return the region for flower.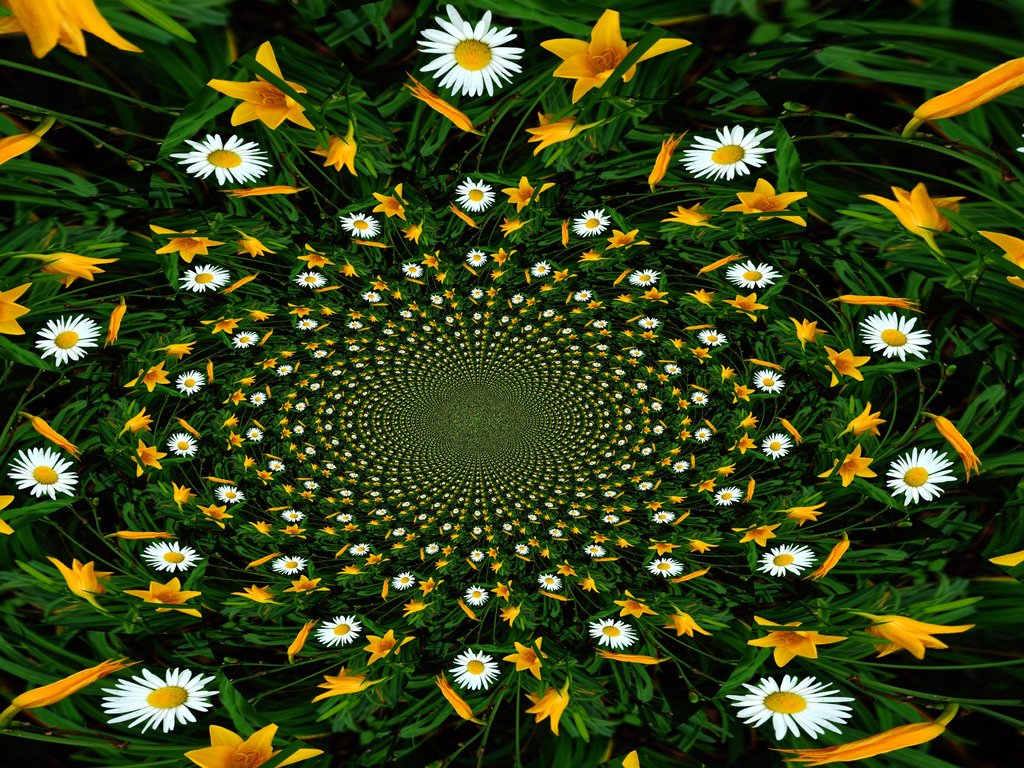
detection(271, 550, 308, 575).
